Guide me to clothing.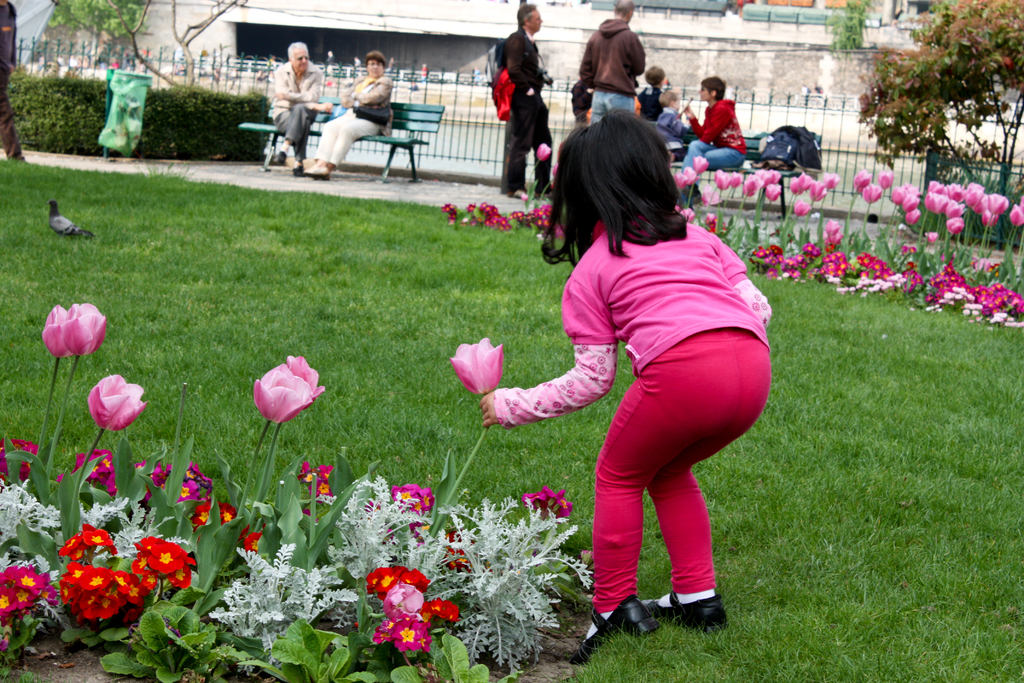
Guidance: [x1=0, y1=0, x2=24, y2=161].
